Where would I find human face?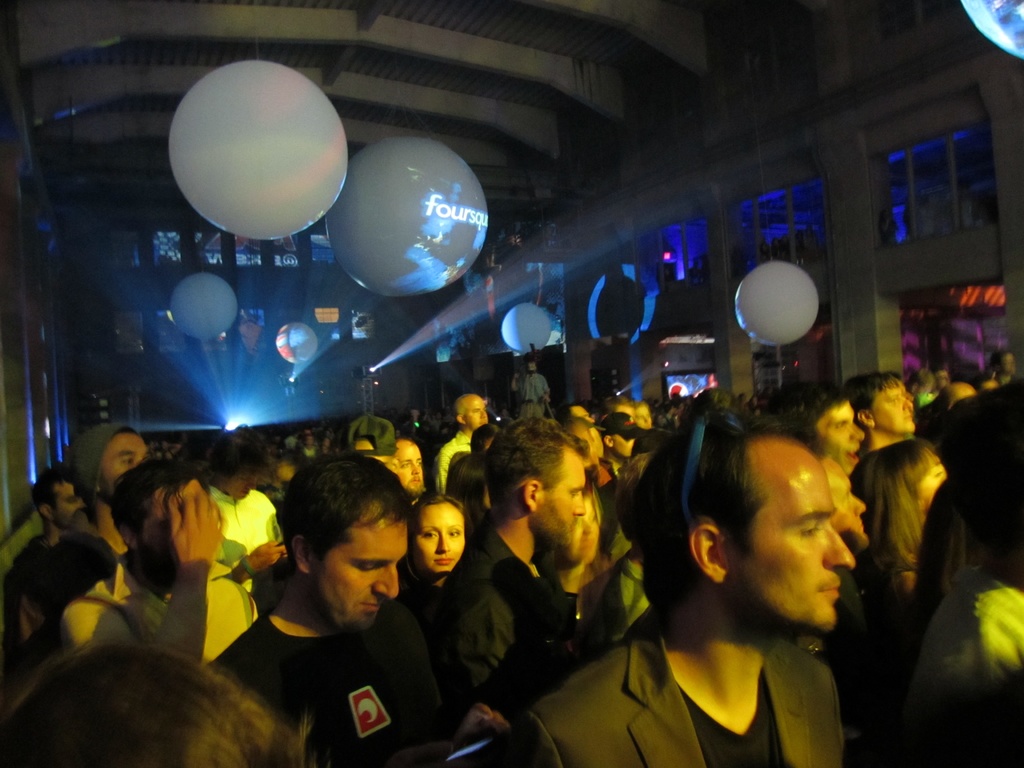
At locate(731, 440, 856, 614).
